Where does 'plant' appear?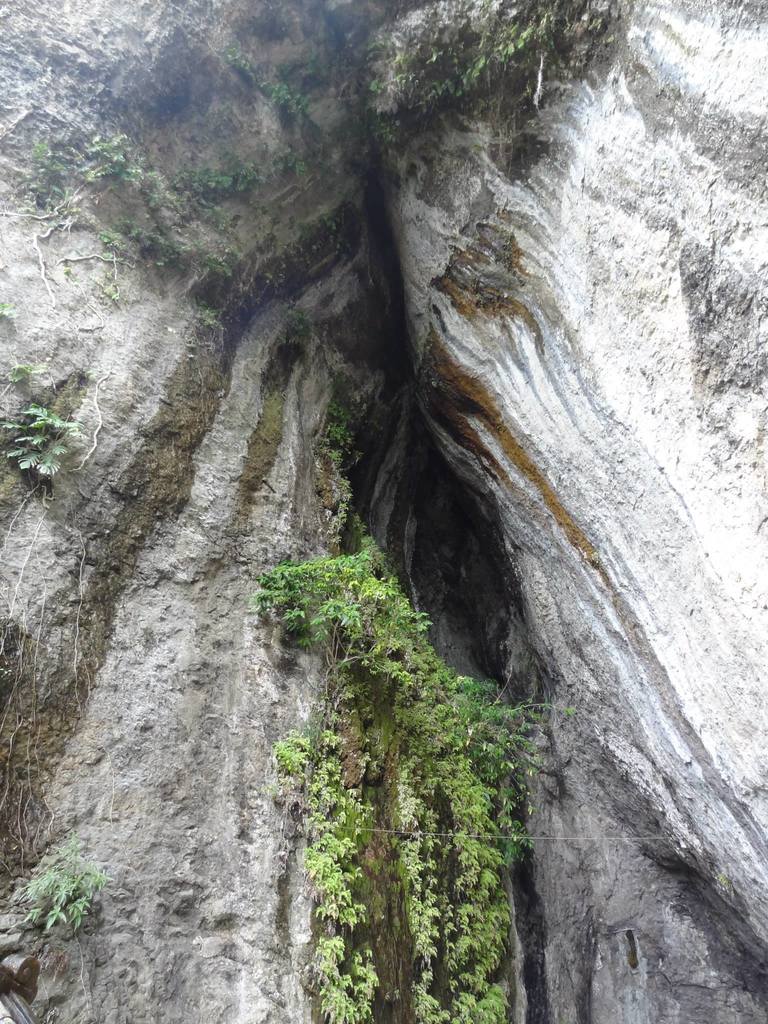
Appears at [0, 300, 22, 342].
